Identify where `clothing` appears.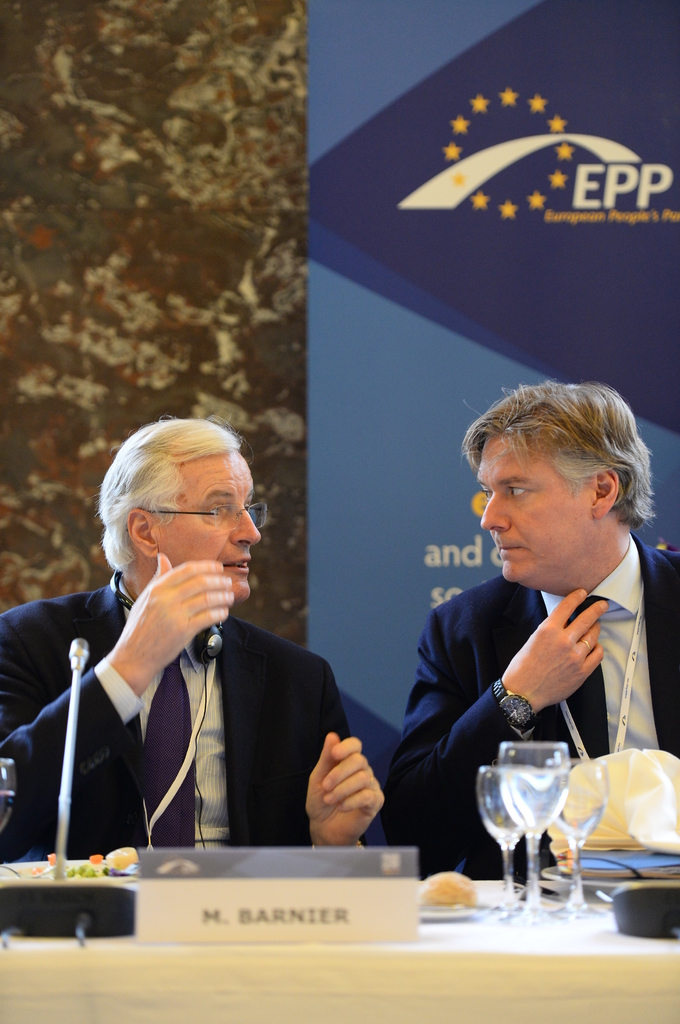
Appears at x1=379 y1=534 x2=679 y2=881.
